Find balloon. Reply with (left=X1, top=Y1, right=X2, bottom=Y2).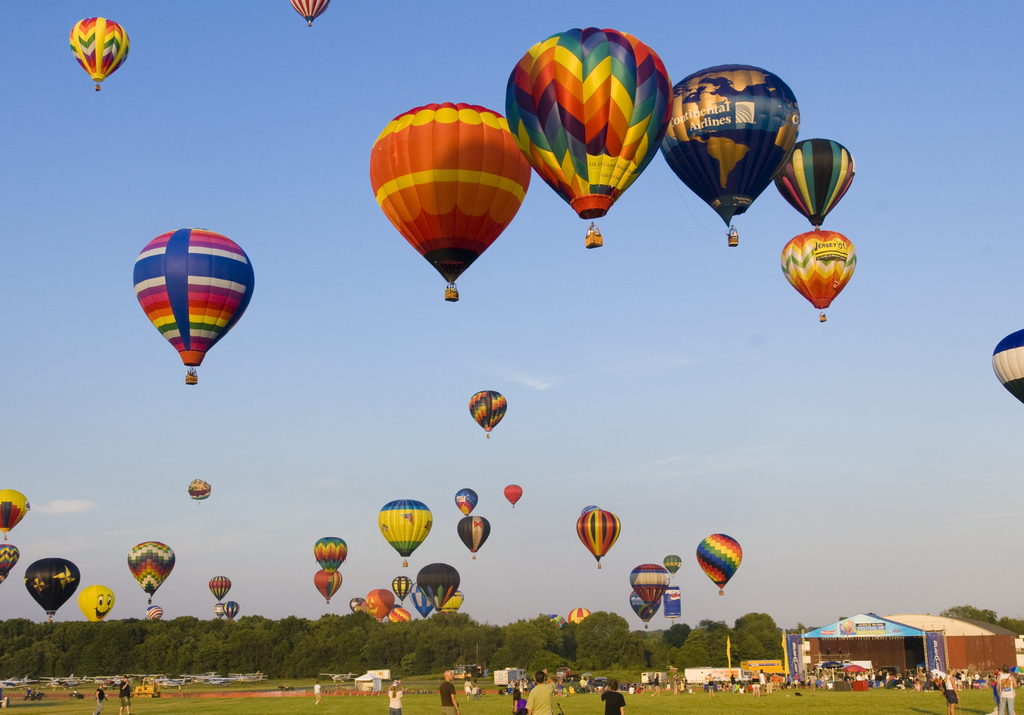
(left=505, top=26, right=674, bottom=217).
